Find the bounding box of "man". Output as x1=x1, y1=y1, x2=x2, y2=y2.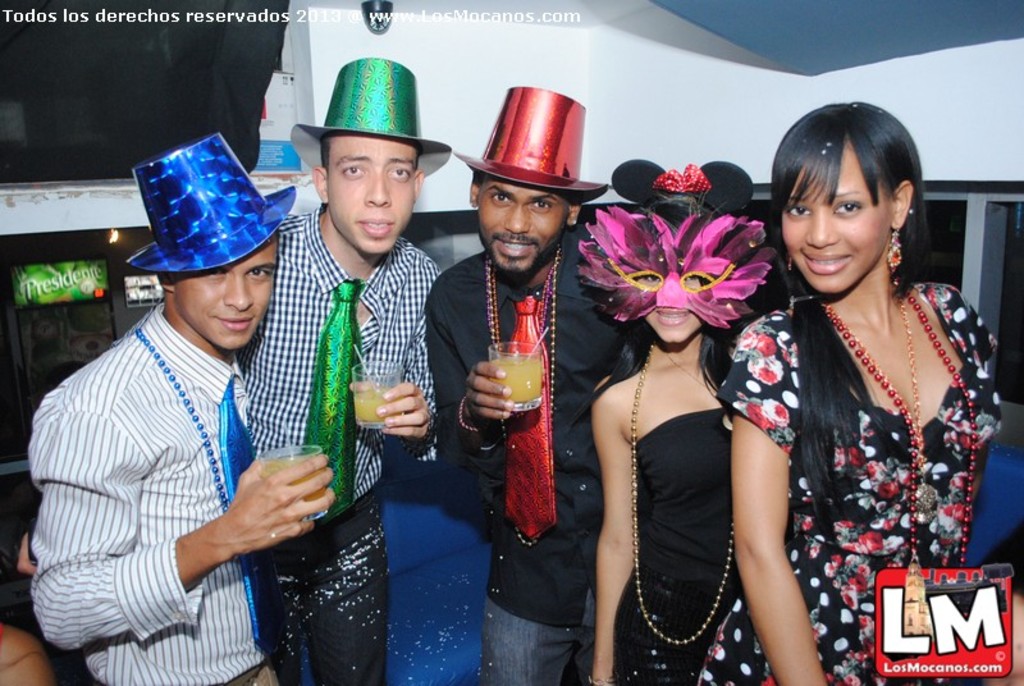
x1=234, y1=54, x2=449, y2=685.
